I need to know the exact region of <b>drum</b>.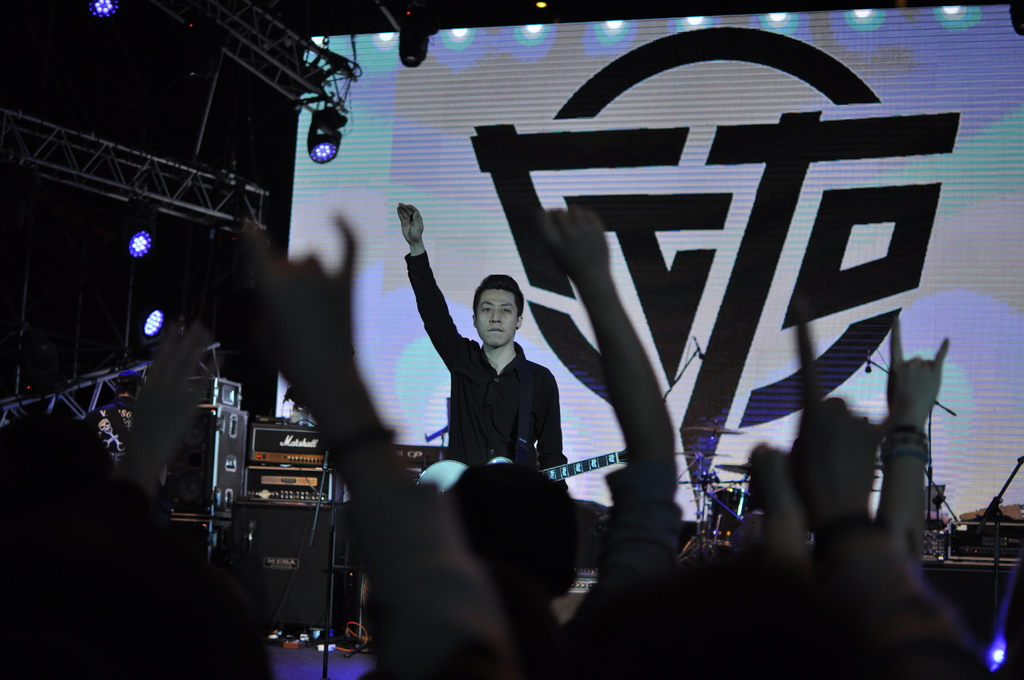
Region: 695:487:748:547.
